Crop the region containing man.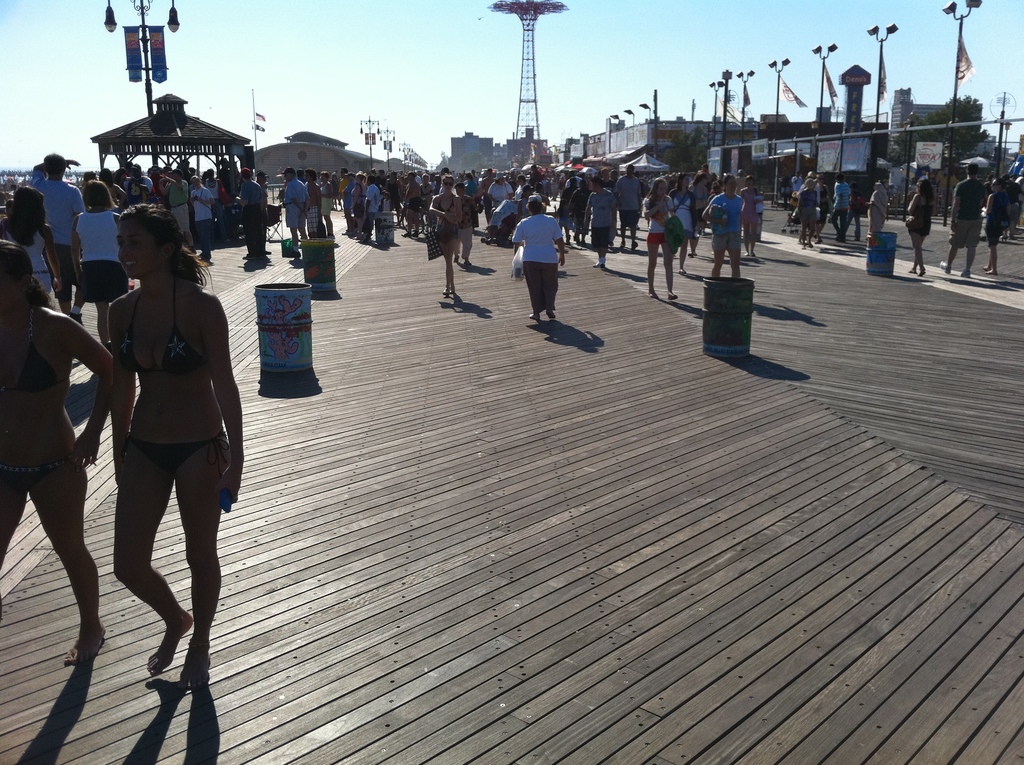
Crop region: [204, 167, 225, 243].
